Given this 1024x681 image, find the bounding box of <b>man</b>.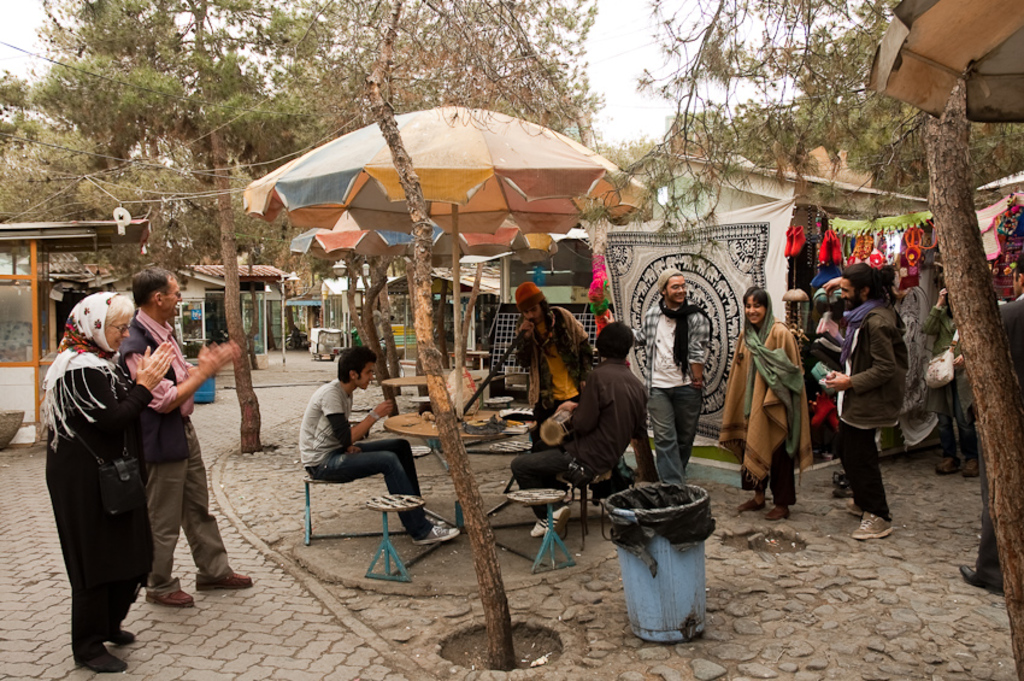
box(116, 266, 257, 606).
